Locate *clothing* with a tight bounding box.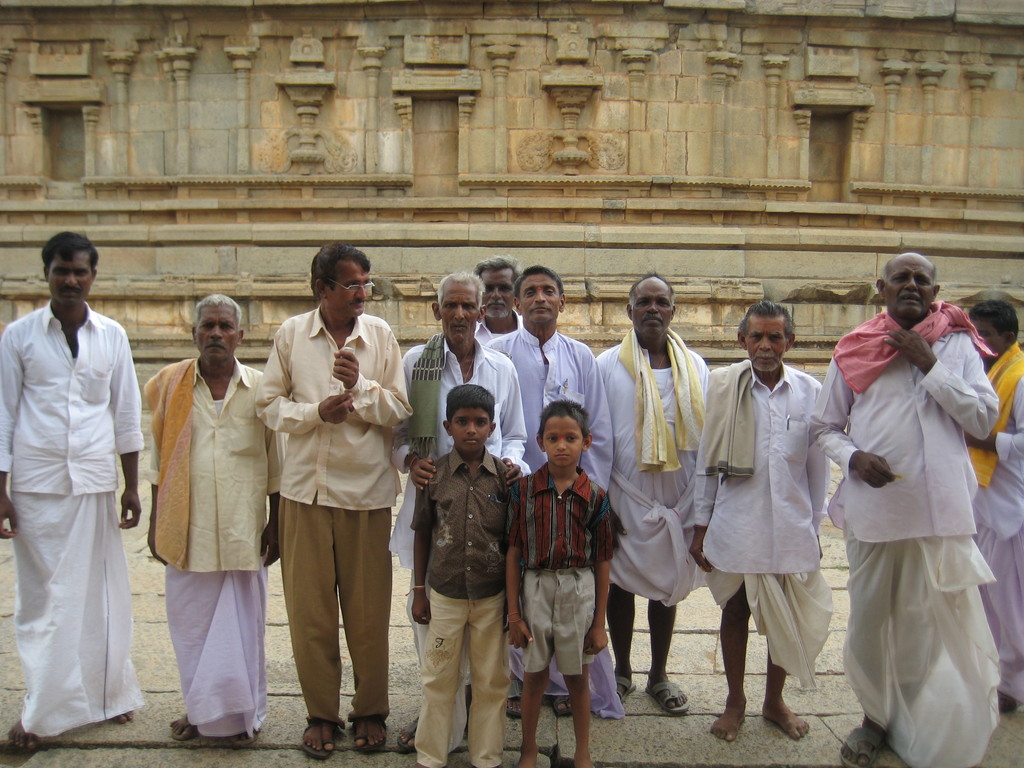
[598,322,716,606].
